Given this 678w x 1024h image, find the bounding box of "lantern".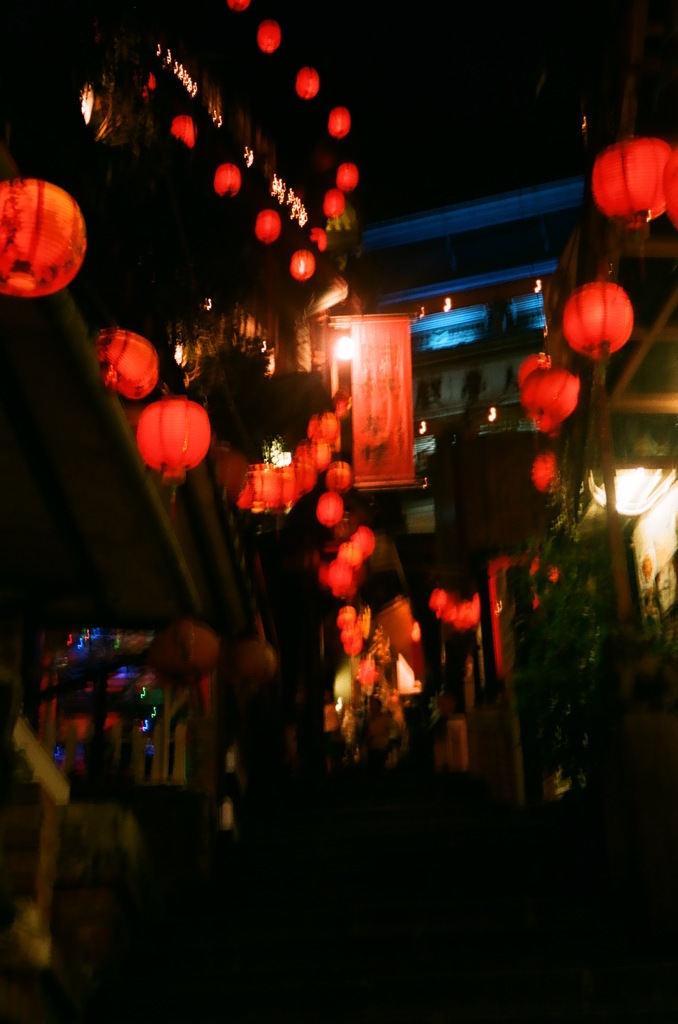
[315, 492, 343, 525].
